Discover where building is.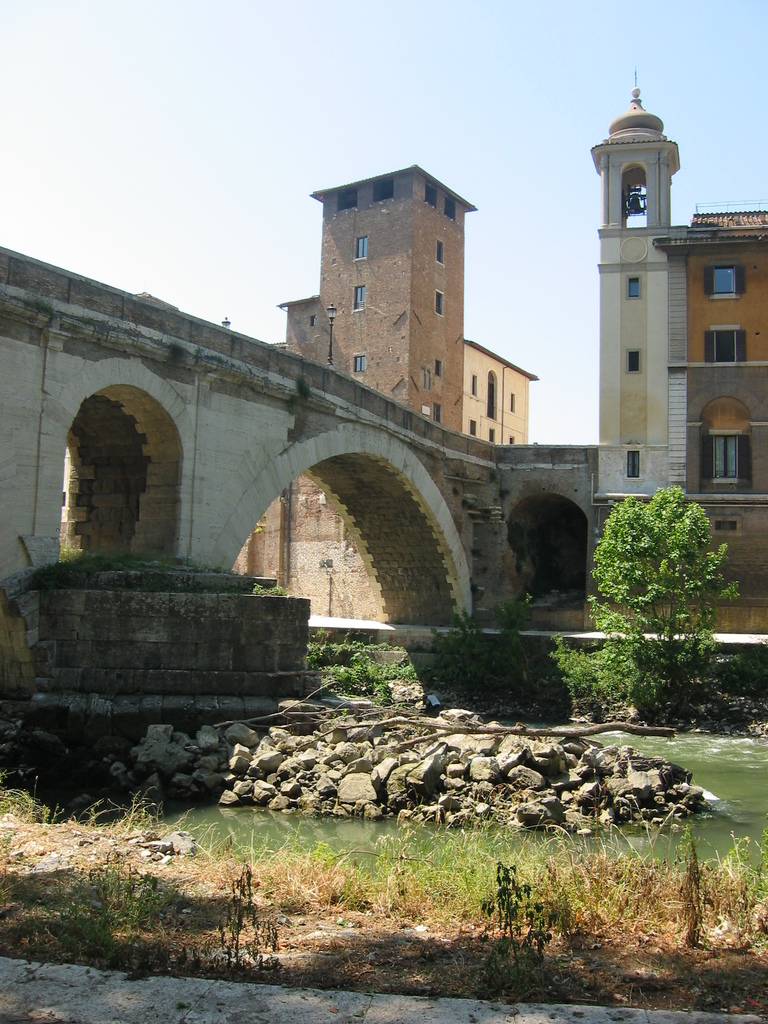
Discovered at Rect(271, 164, 537, 449).
